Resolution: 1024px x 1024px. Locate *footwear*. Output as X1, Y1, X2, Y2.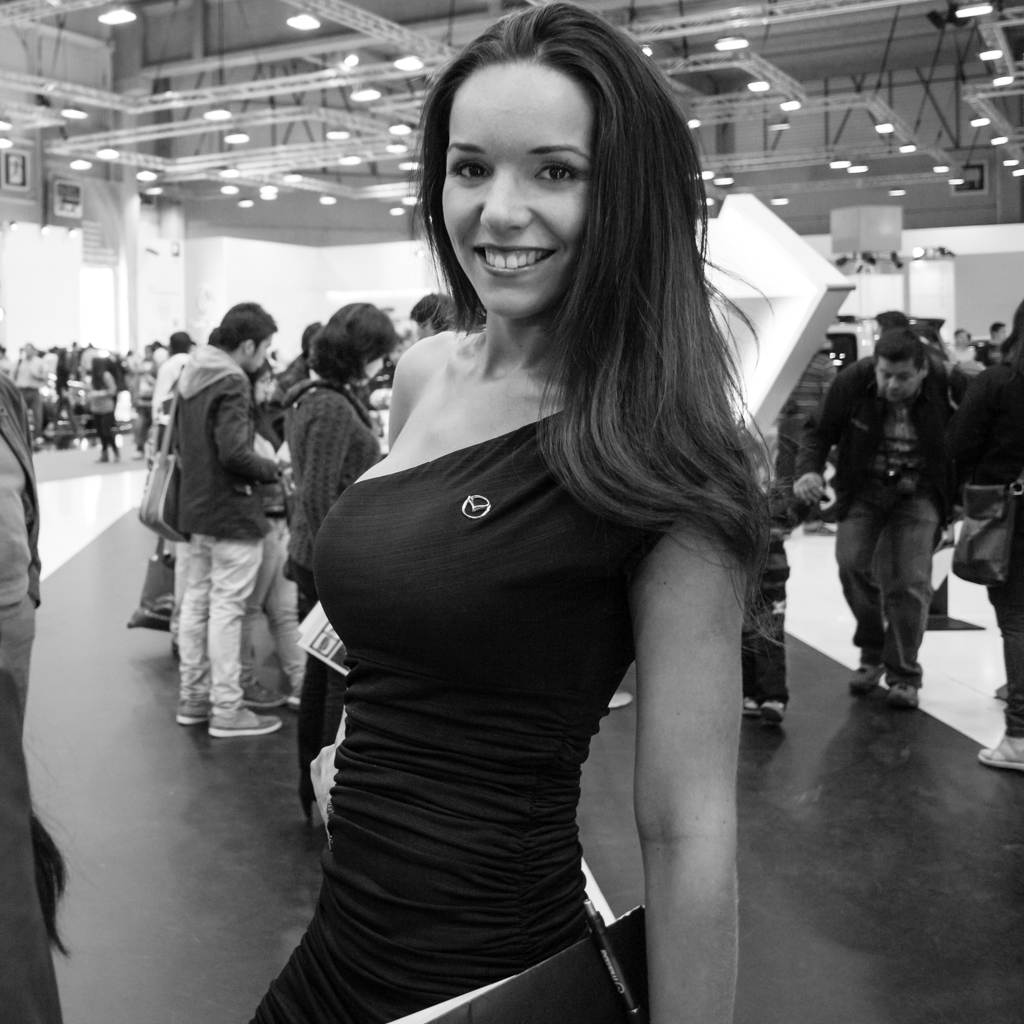
132, 447, 142, 460.
